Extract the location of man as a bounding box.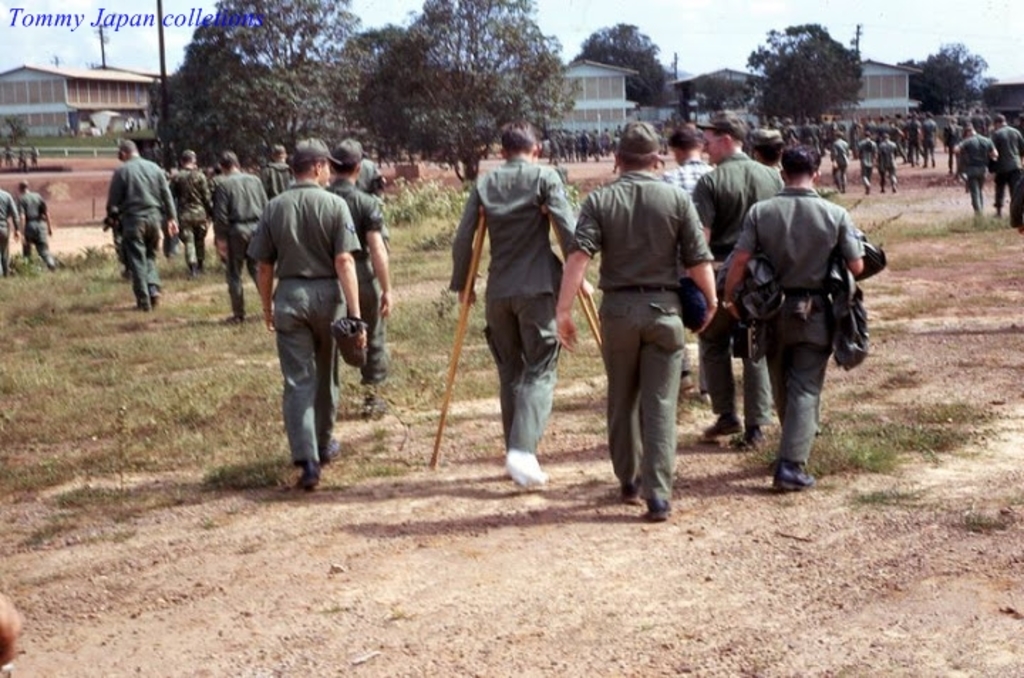
[x1=448, y1=124, x2=602, y2=490].
